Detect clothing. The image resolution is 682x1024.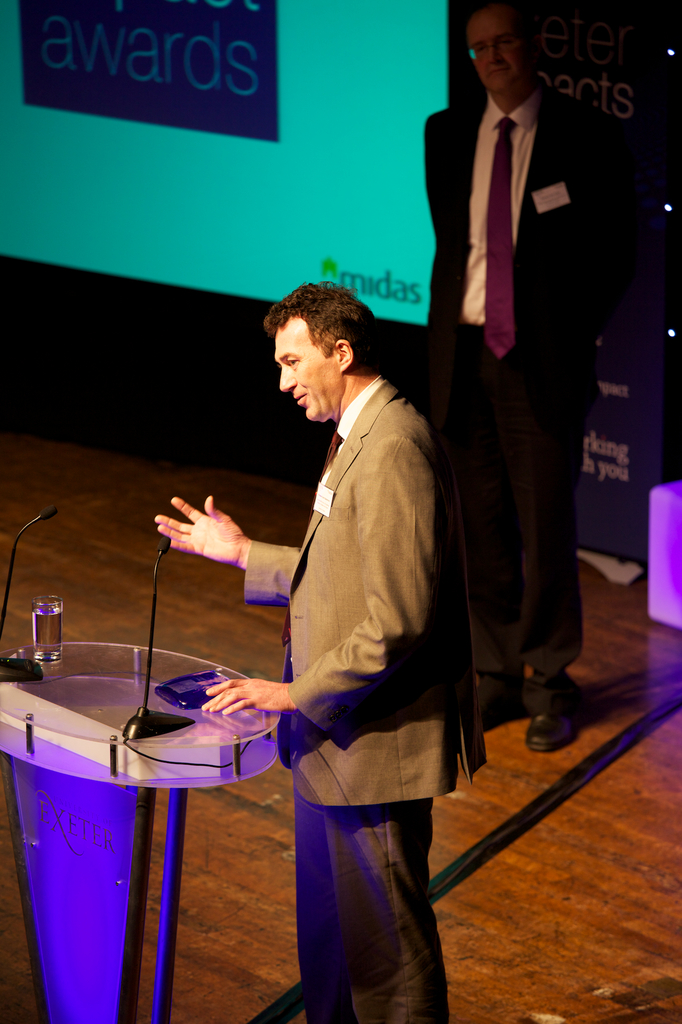
box(244, 372, 490, 1023).
